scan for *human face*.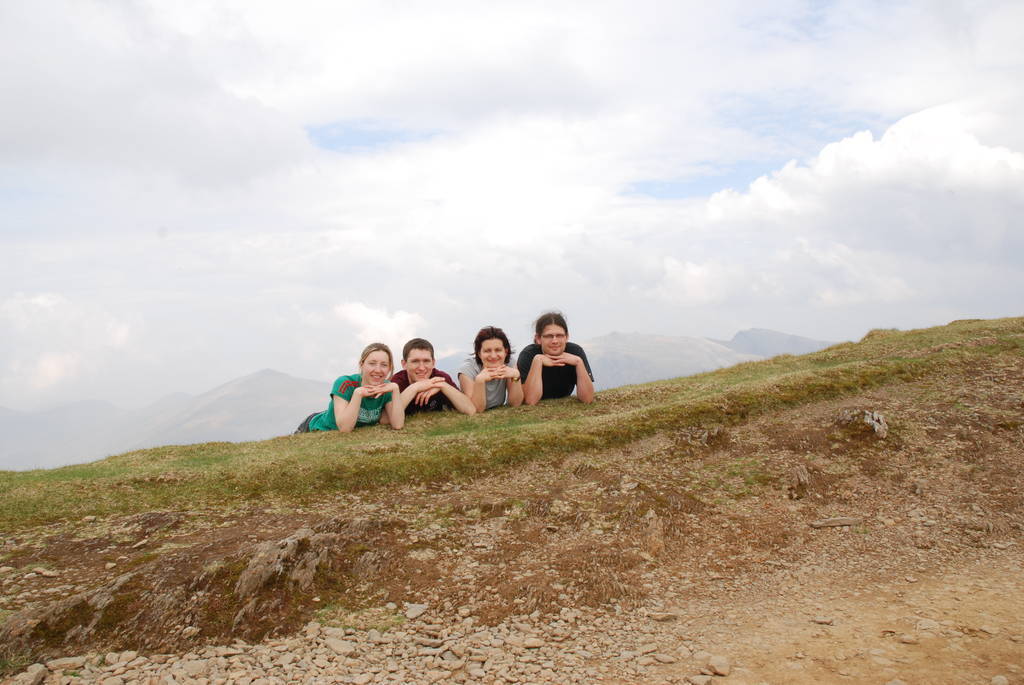
Scan result: BBox(481, 338, 507, 367).
